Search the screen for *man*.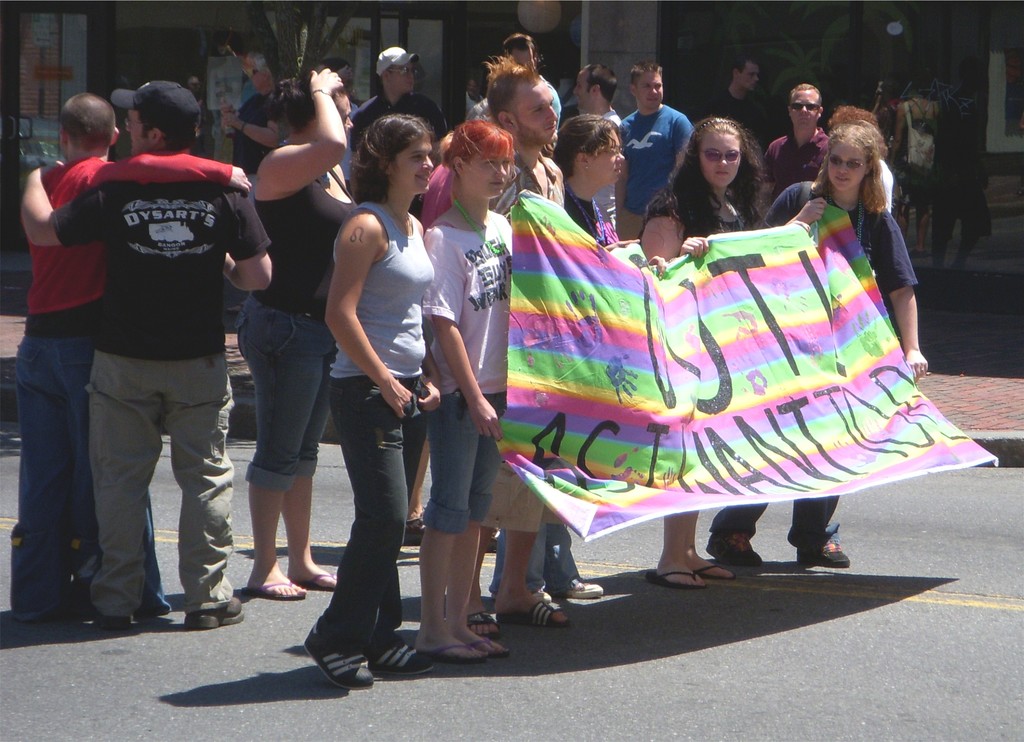
Found at x1=481, y1=47, x2=568, y2=229.
